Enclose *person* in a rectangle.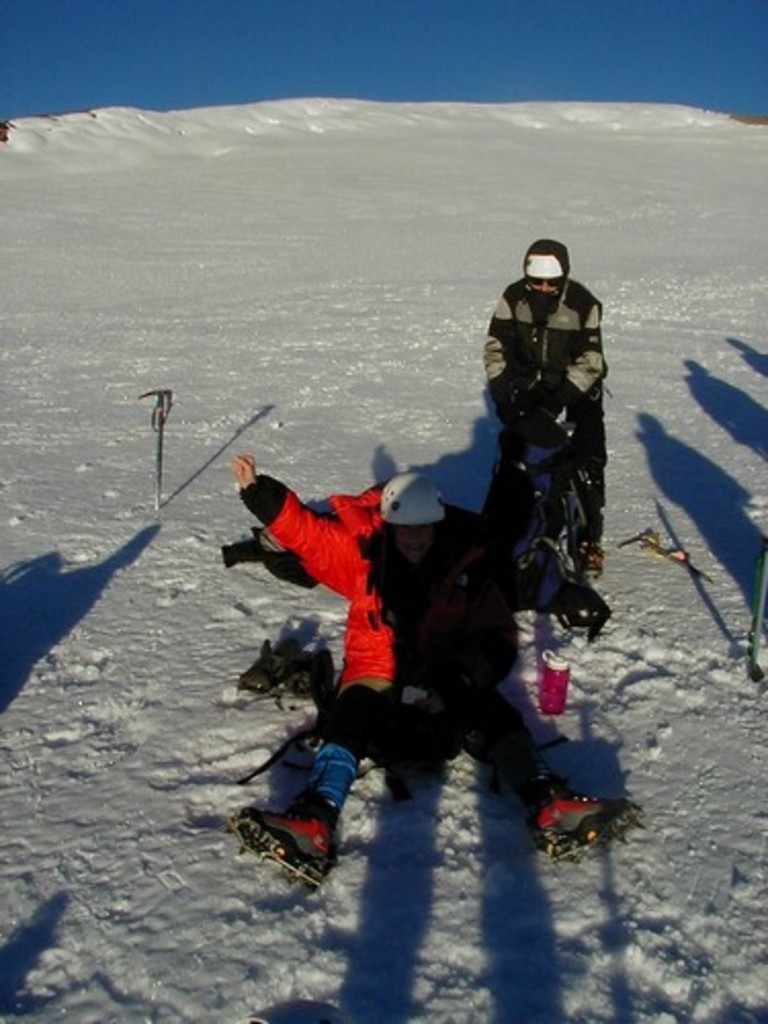
227/451/643/891.
